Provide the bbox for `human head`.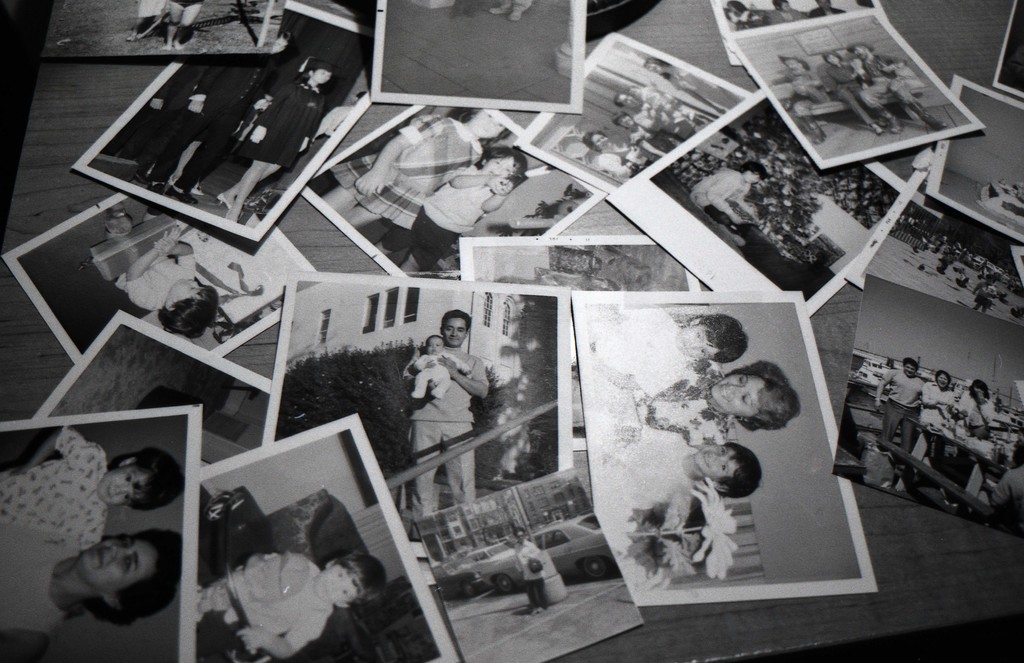
bbox(849, 42, 871, 60).
